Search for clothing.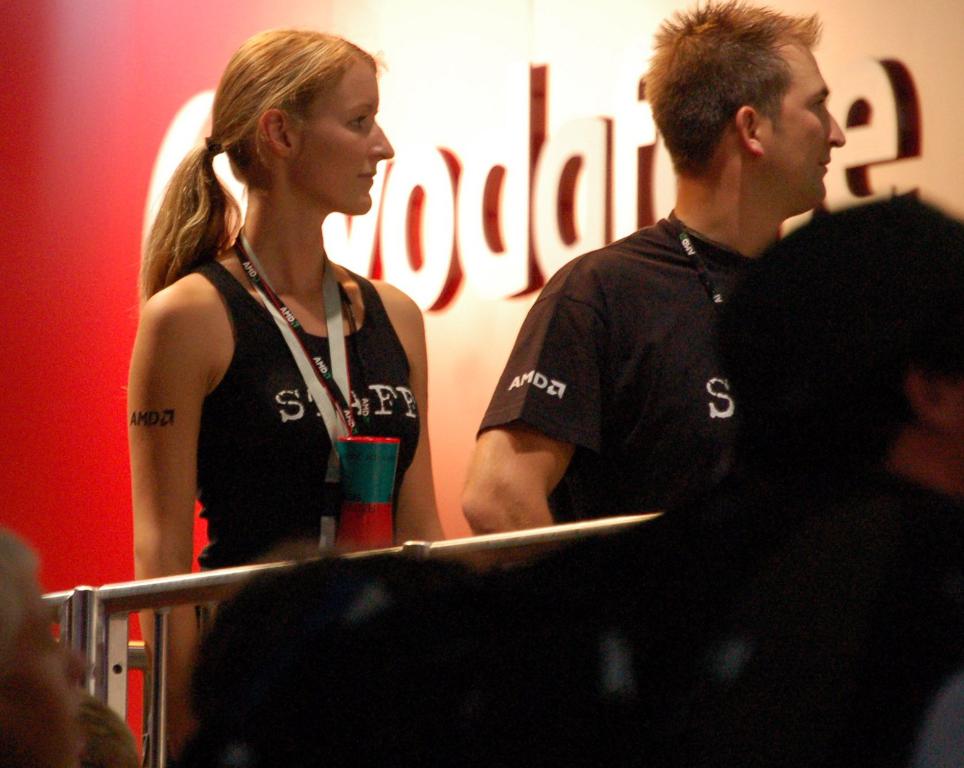
Found at <region>739, 471, 963, 767</region>.
